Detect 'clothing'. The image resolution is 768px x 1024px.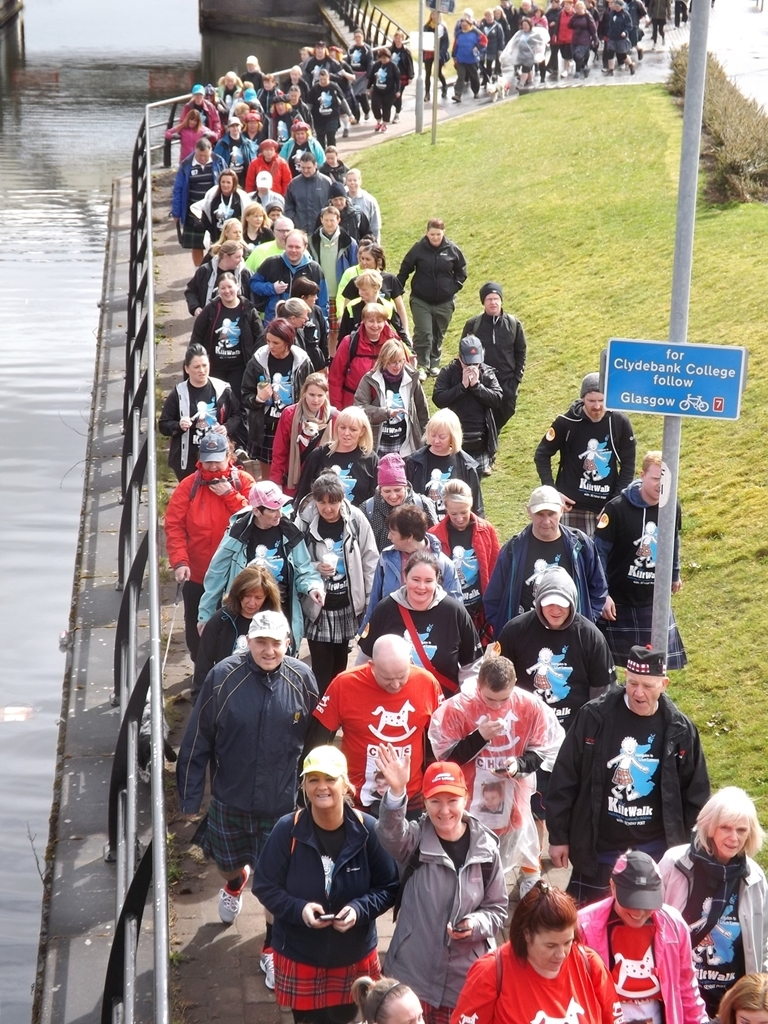
[430,357,497,462].
